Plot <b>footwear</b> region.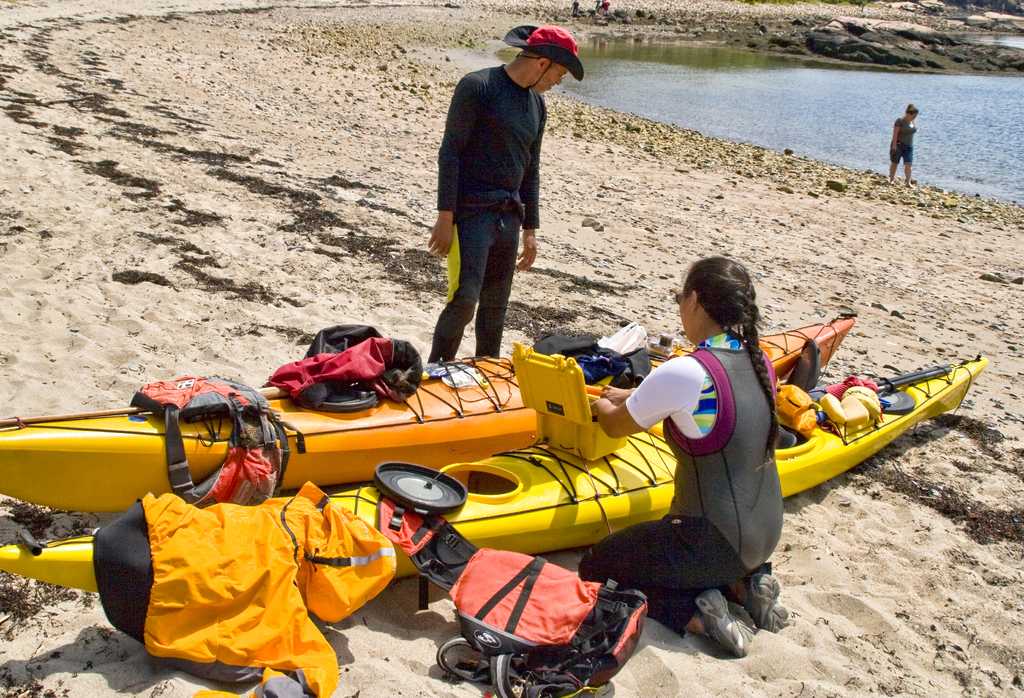
Plotted at left=697, top=584, right=760, bottom=661.
